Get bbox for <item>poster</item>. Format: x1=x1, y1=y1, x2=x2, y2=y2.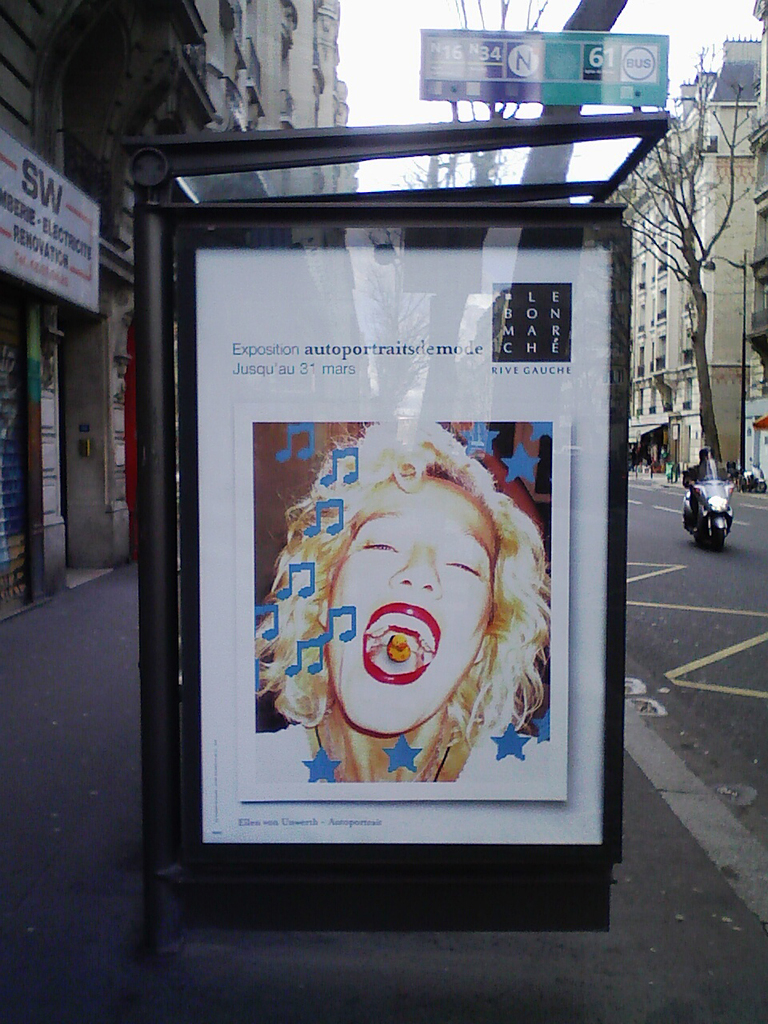
x1=200, y1=246, x2=599, y2=846.
